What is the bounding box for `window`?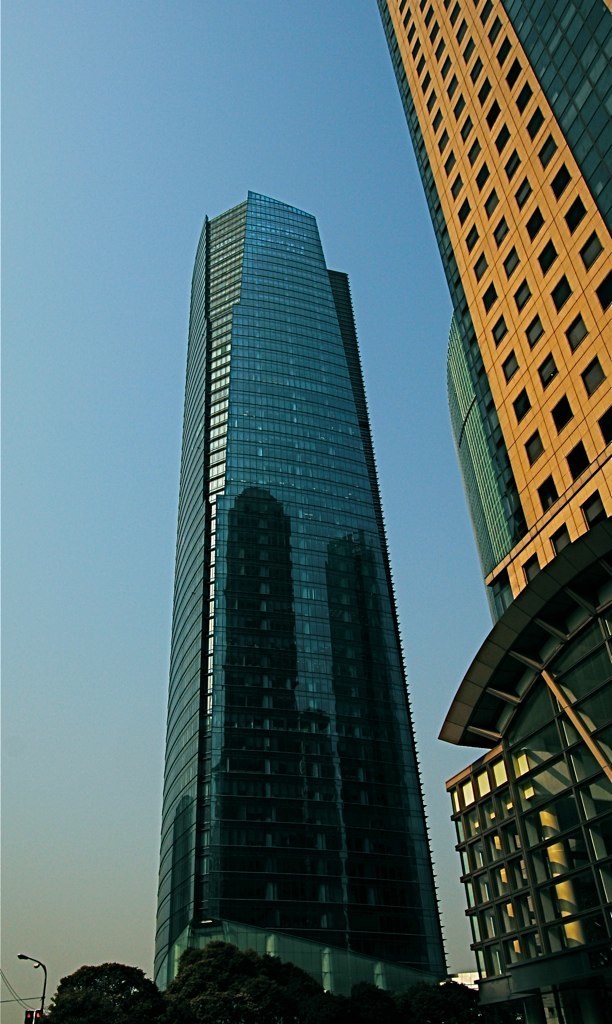
[567, 439, 589, 481].
